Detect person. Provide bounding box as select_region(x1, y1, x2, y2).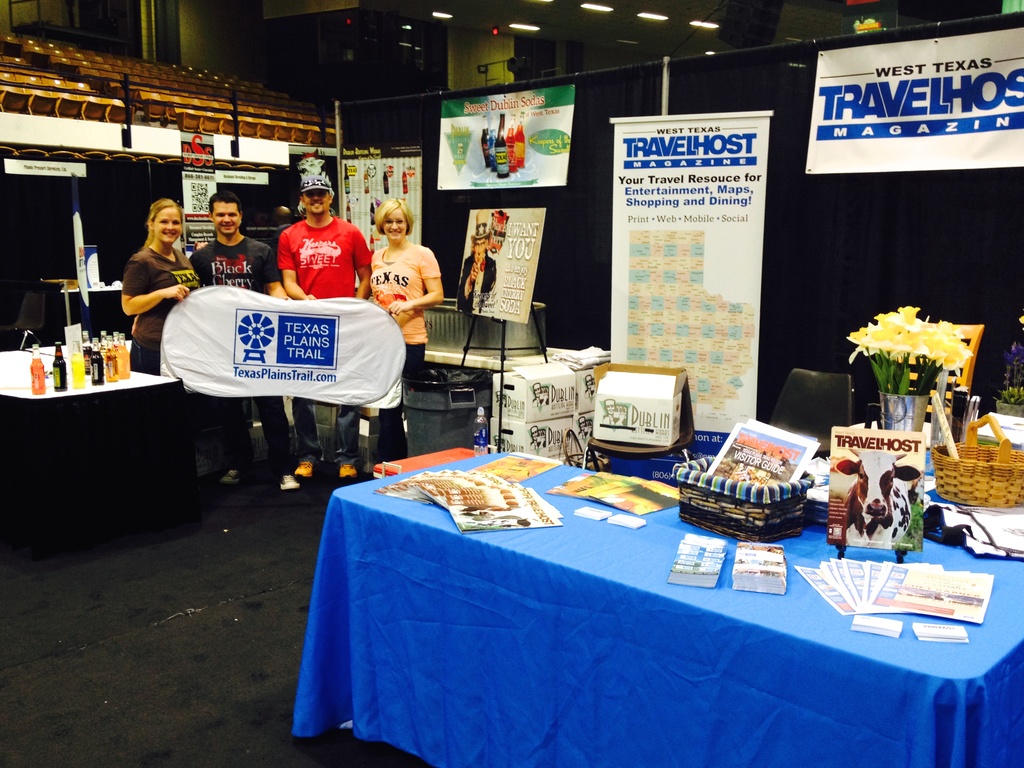
select_region(276, 168, 376, 475).
